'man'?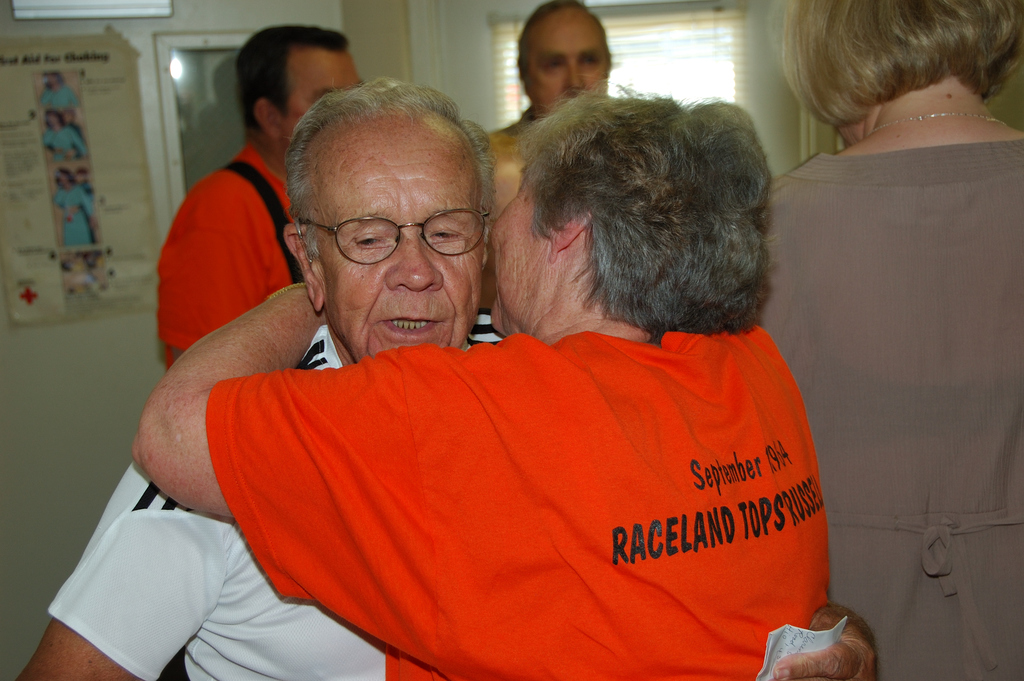
box=[148, 21, 372, 382]
